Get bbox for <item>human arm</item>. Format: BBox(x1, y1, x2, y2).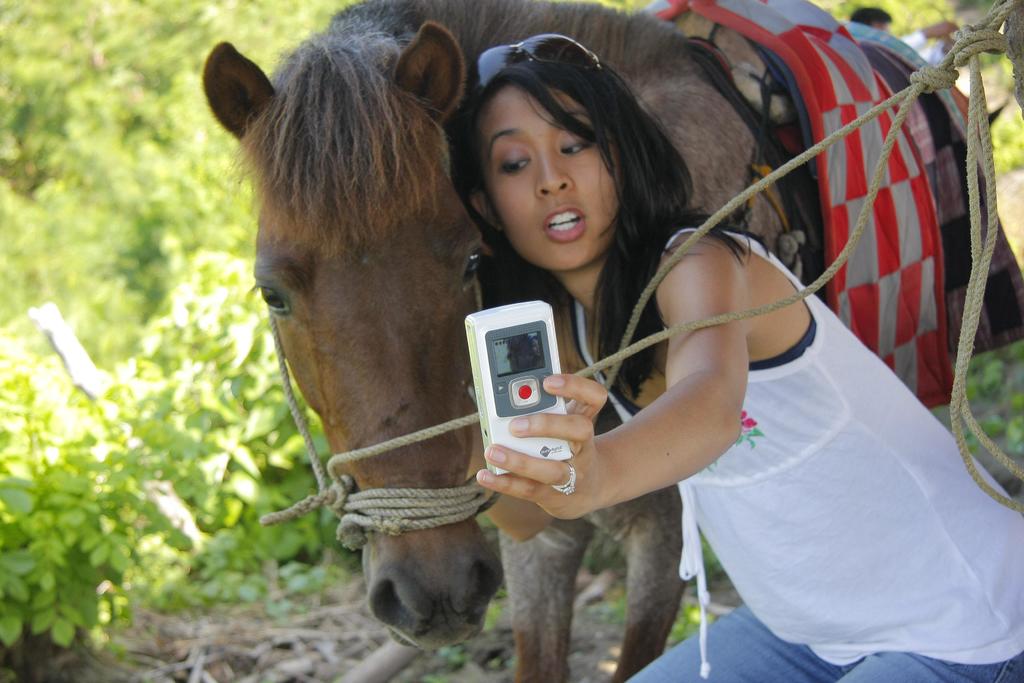
BBox(473, 236, 749, 521).
